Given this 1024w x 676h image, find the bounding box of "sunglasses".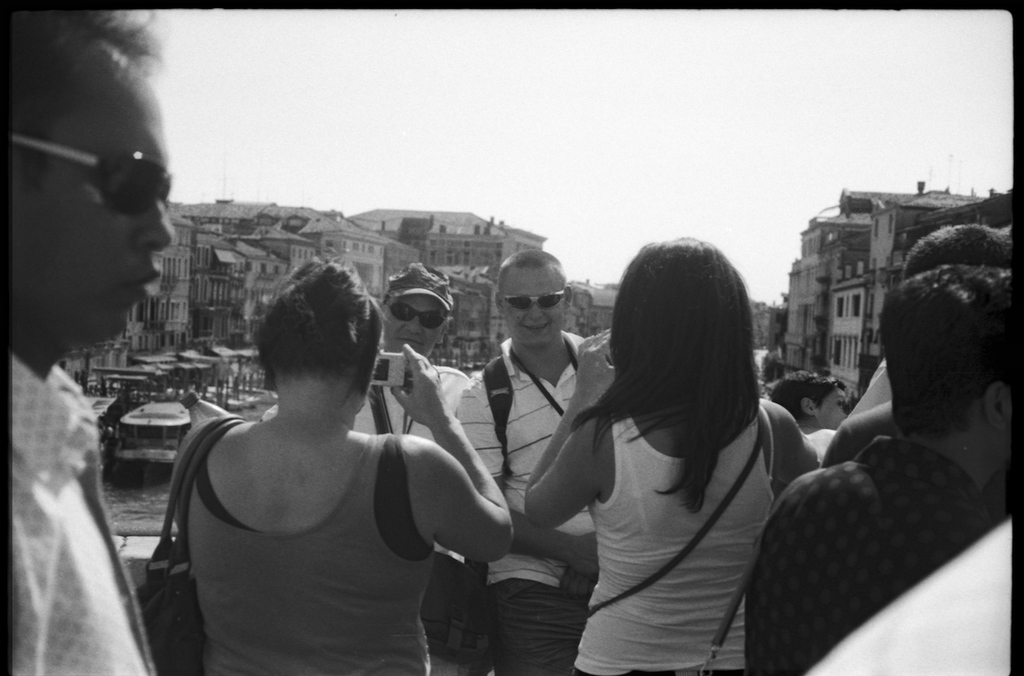
505, 292, 556, 311.
